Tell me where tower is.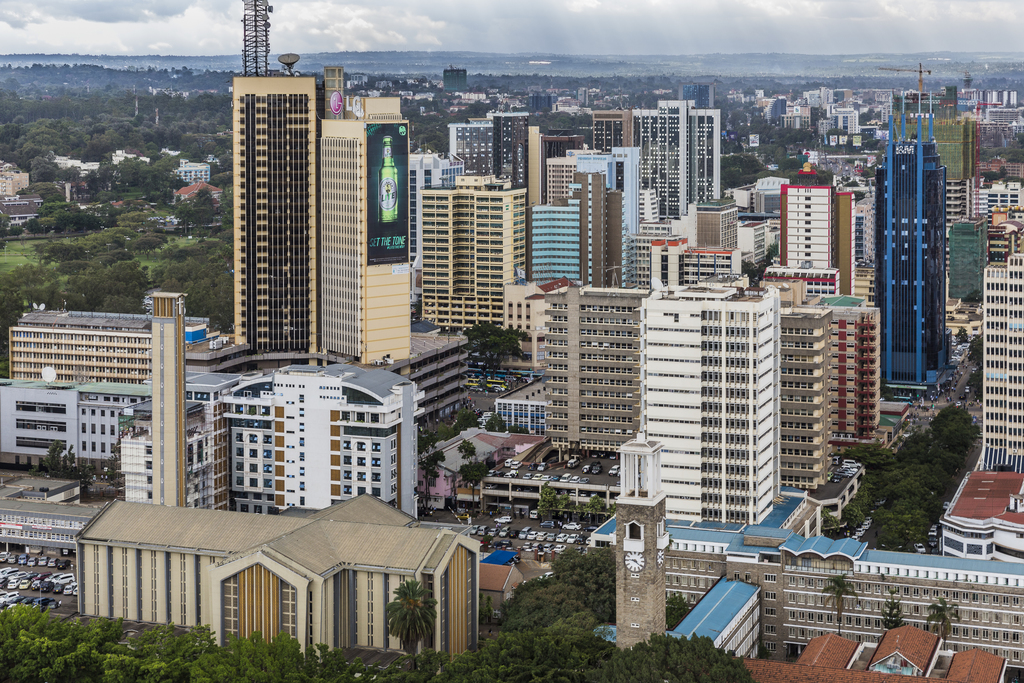
tower is at l=874, t=115, r=948, b=398.
